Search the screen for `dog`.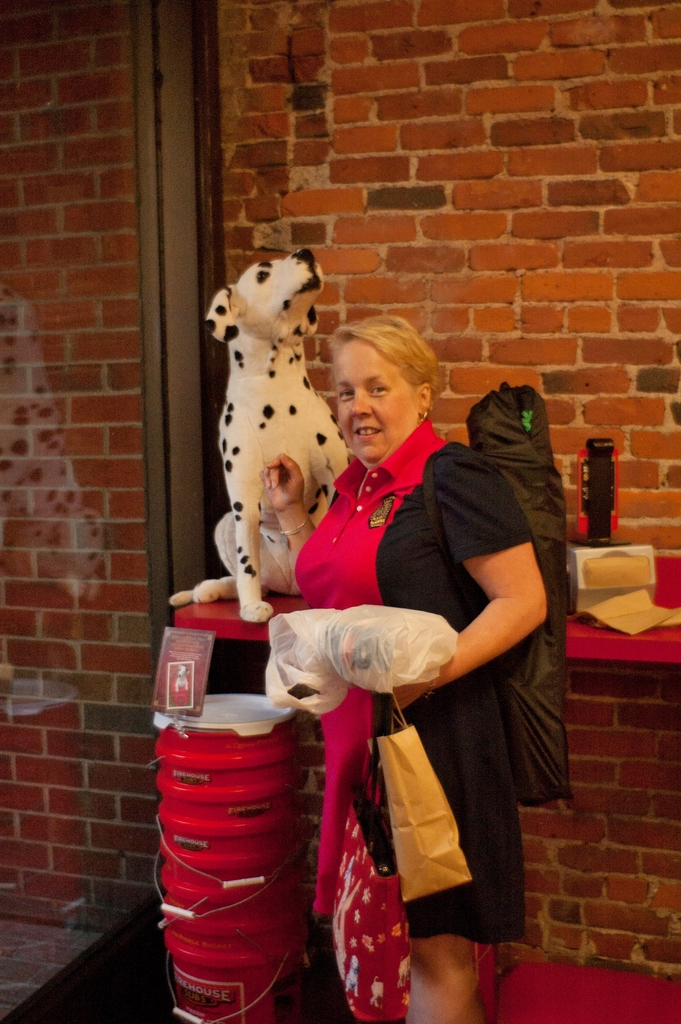
Found at region(172, 245, 354, 625).
